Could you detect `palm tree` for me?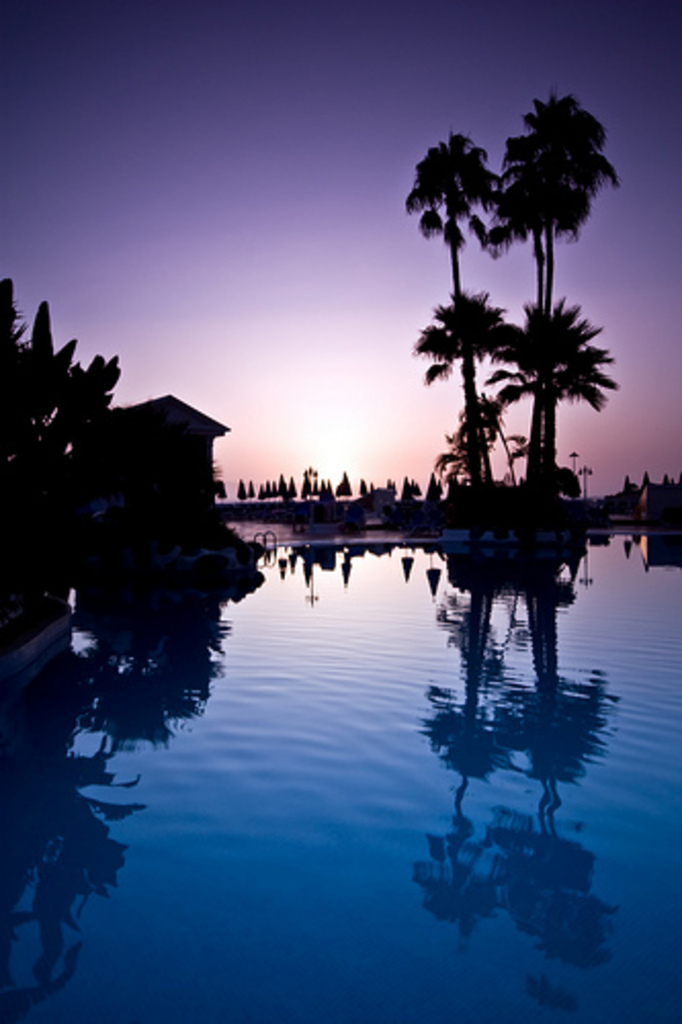
Detection result: (x1=403, y1=129, x2=510, y2=522).
